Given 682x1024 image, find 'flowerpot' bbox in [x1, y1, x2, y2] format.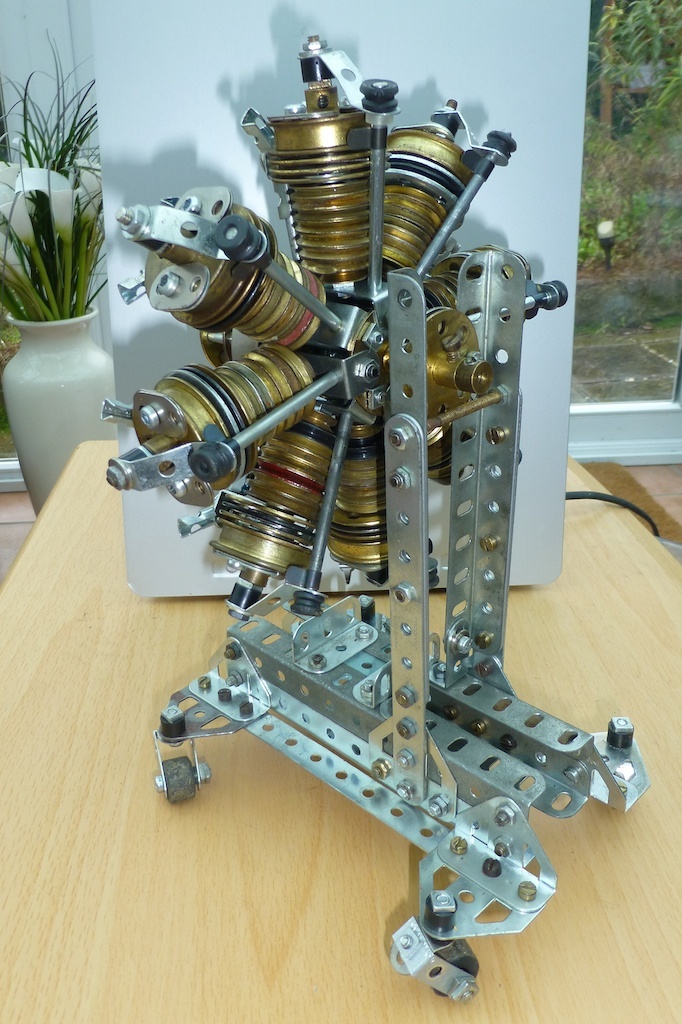
[3, 301, 113, 511].
